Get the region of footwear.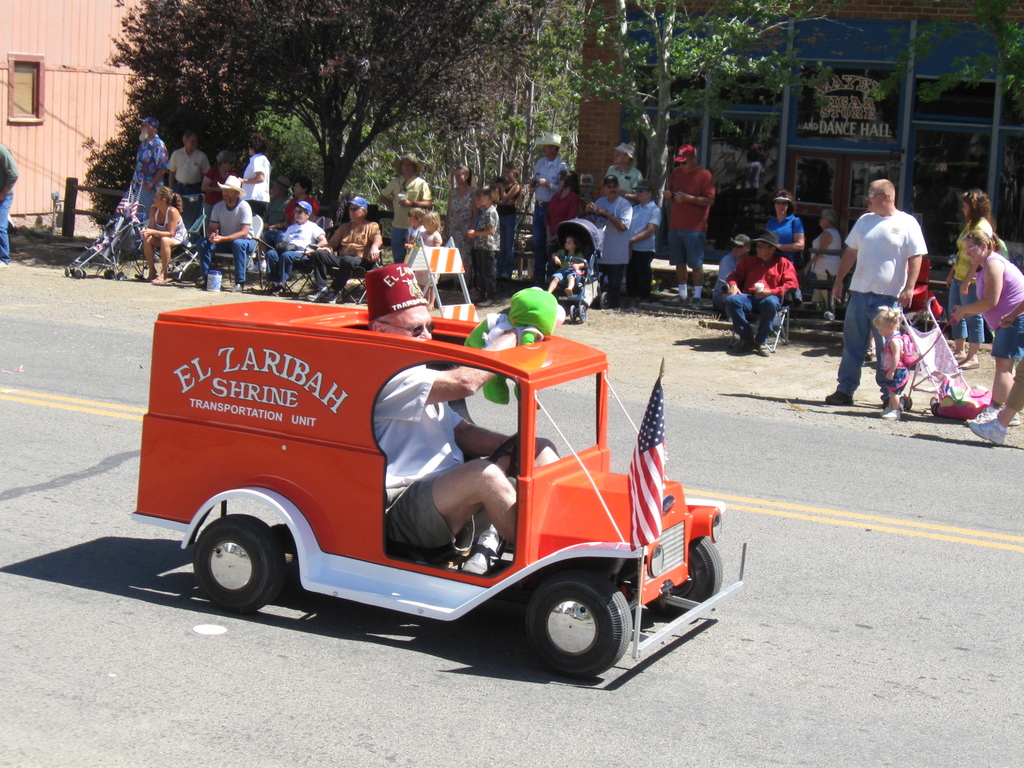
x1=966, y1=404, x2=996, y2=424.
